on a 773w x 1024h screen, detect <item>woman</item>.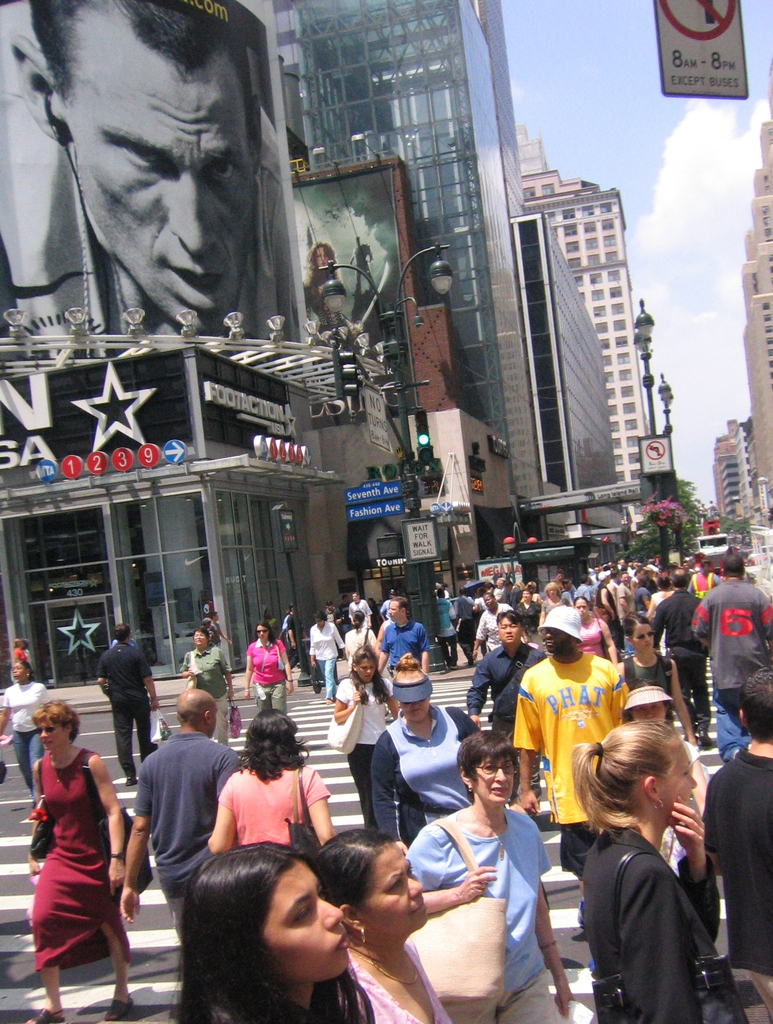
bbox(309, 614, 335, 700).
